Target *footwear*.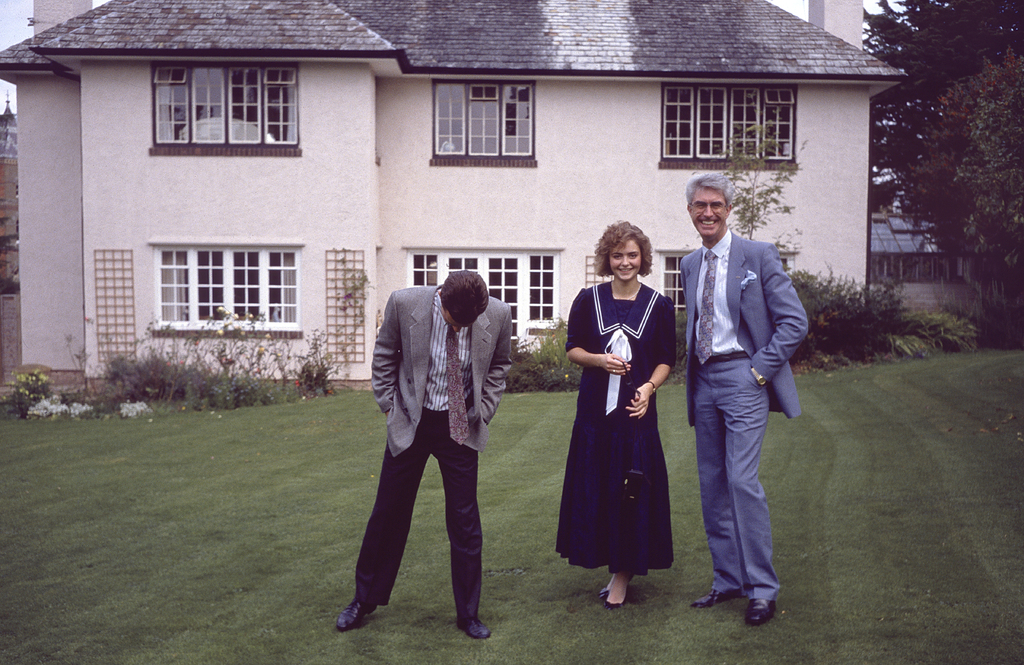
Target region: rect(456, 616, 491, 641).
